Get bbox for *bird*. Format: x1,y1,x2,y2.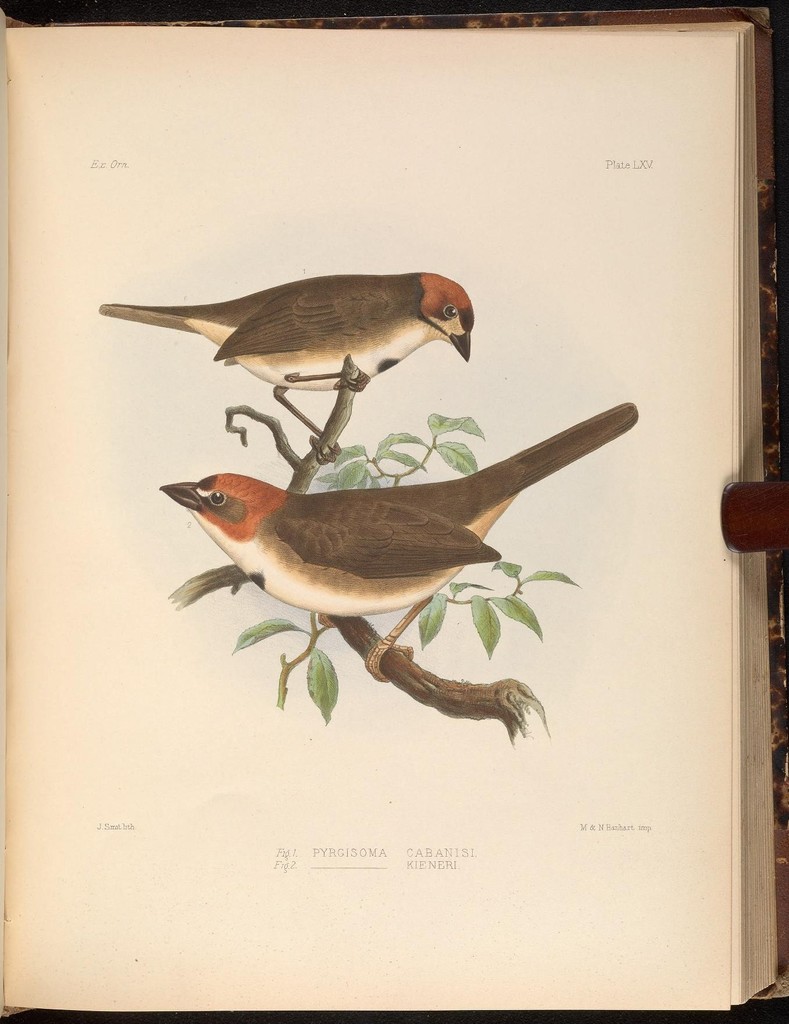
118,268,464,420.
